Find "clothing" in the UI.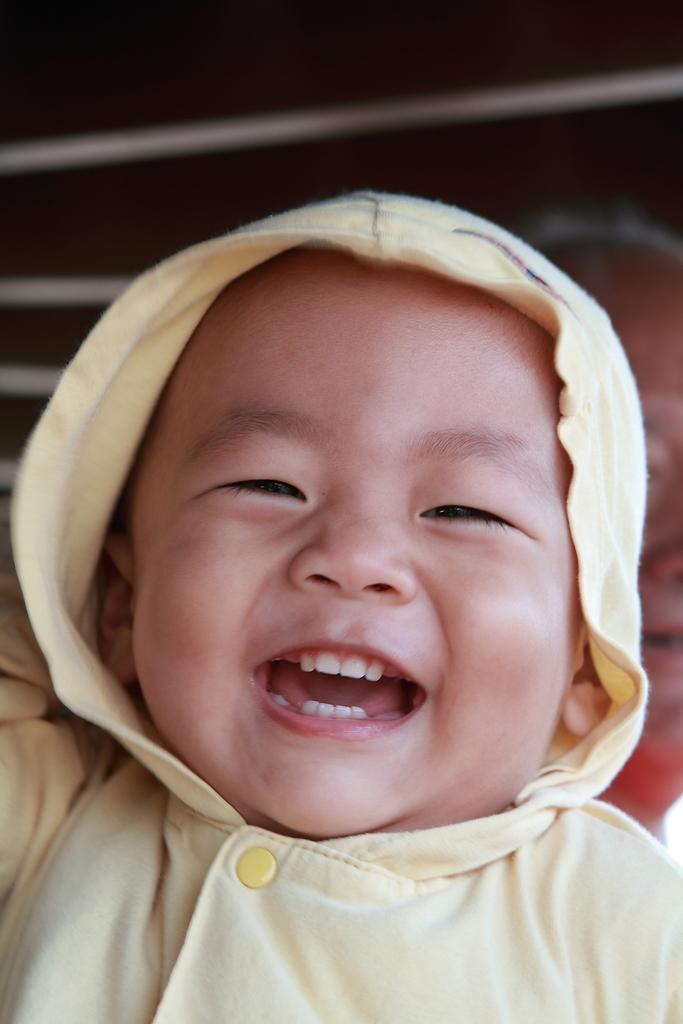
UI element at BBox(0, 182, 682, 1023).
